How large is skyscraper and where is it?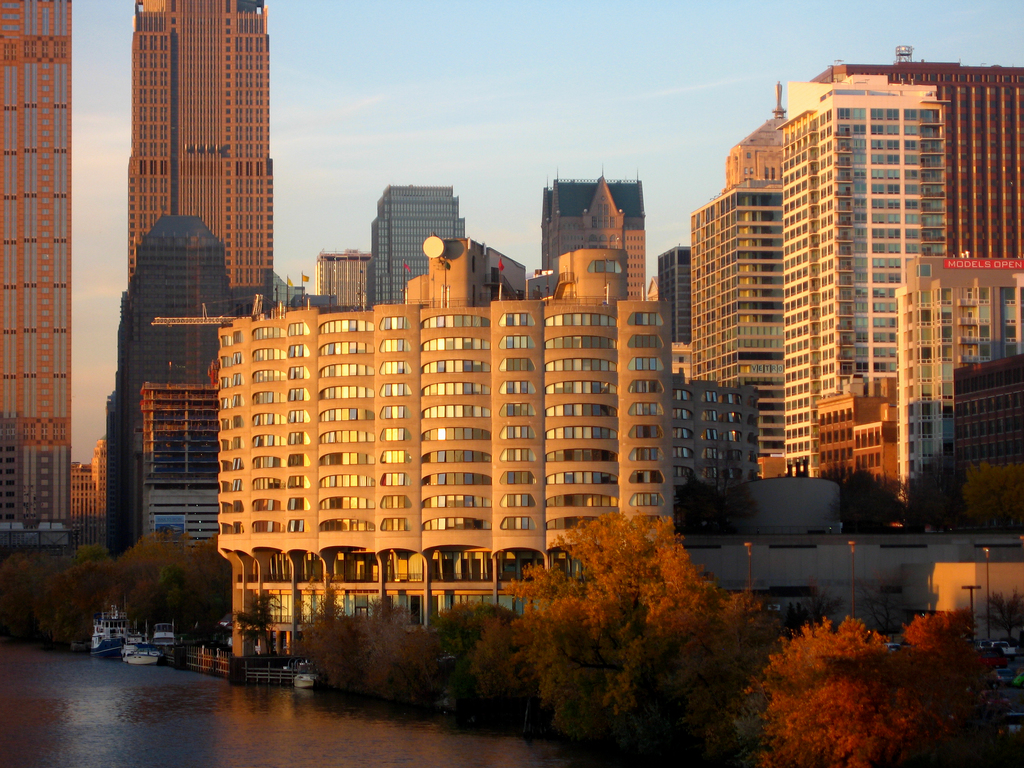
Bounding box: box=[86, 21, 282, 527].
